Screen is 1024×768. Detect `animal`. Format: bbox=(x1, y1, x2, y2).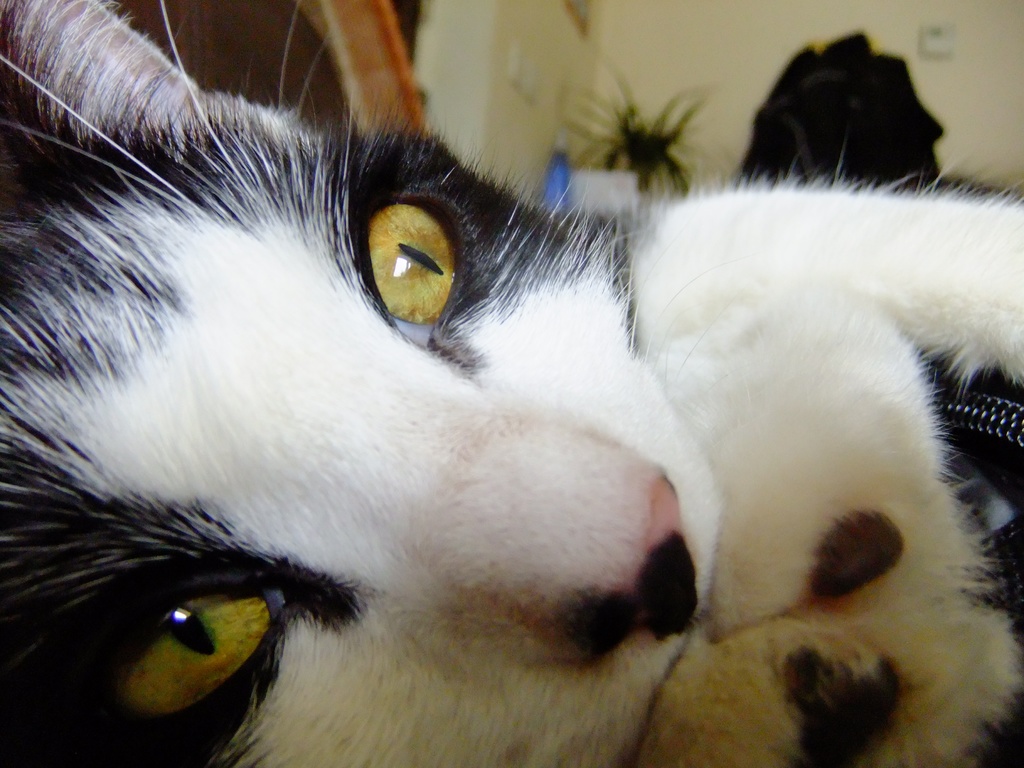
bbox=(0, 0, 1023, 767).
